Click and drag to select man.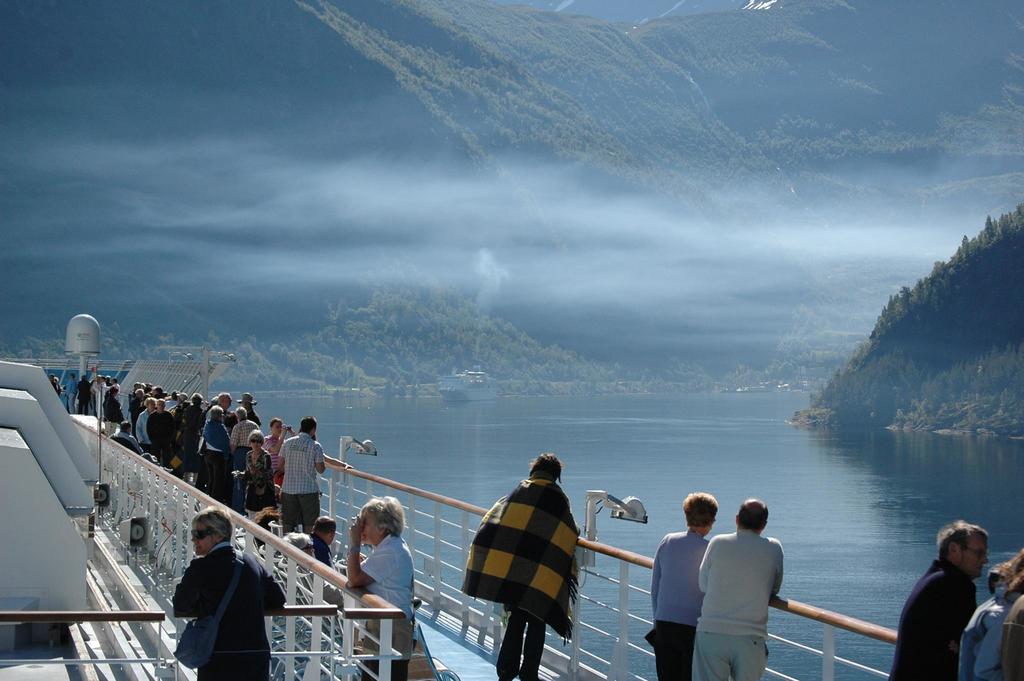
Selection: bbox=(644, 493, 710, 680).
